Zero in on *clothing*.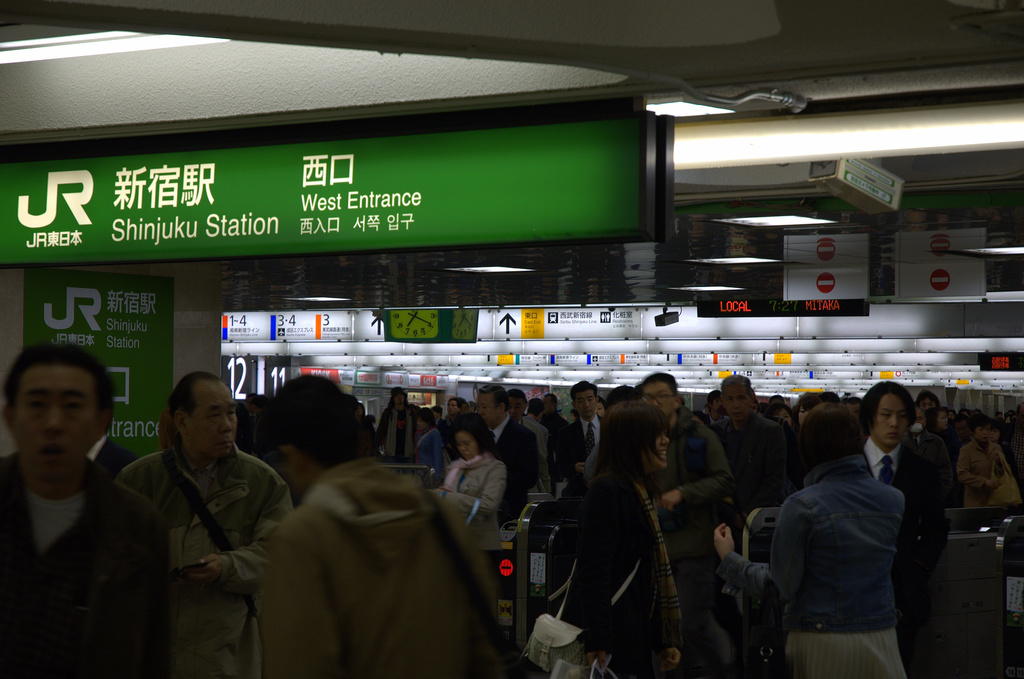
Zeroed in: {"x1": 243, "y1": 433, "x2": 518, "y2": 677}.
